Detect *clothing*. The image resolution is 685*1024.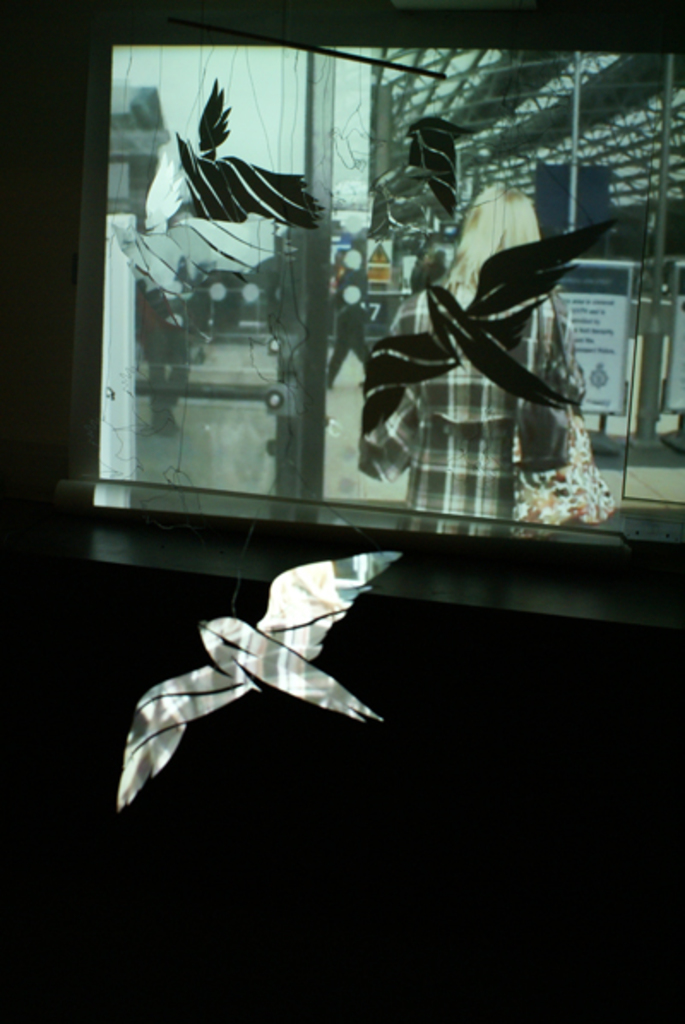
x1=368 y1=271 x2=594 y2=545.
